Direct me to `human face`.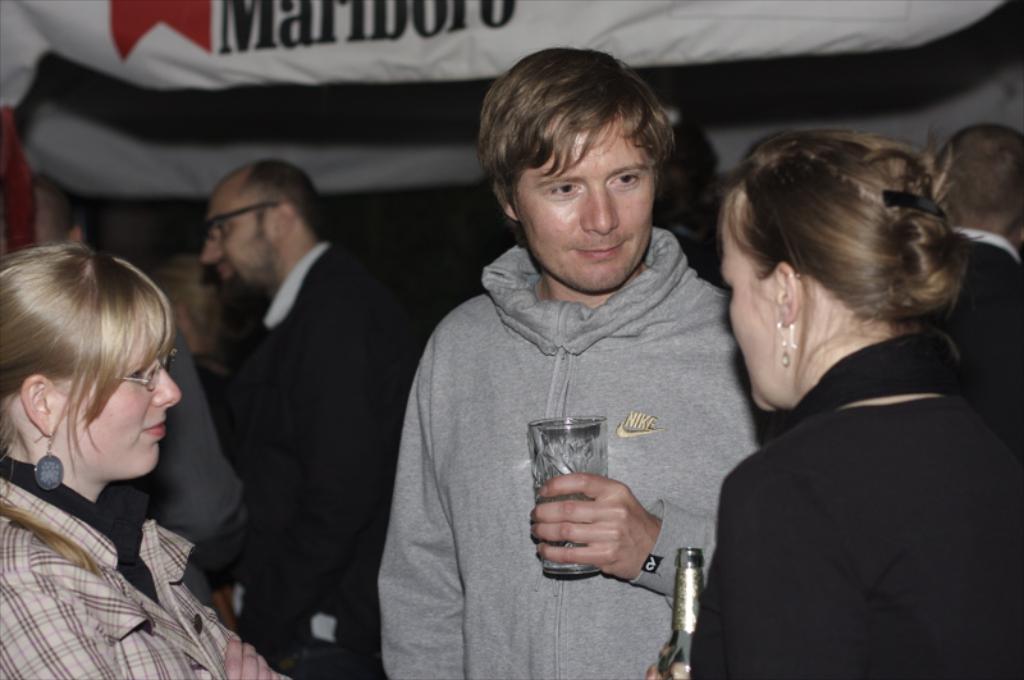
Direction: select_region(511, 111, 657, 293).
